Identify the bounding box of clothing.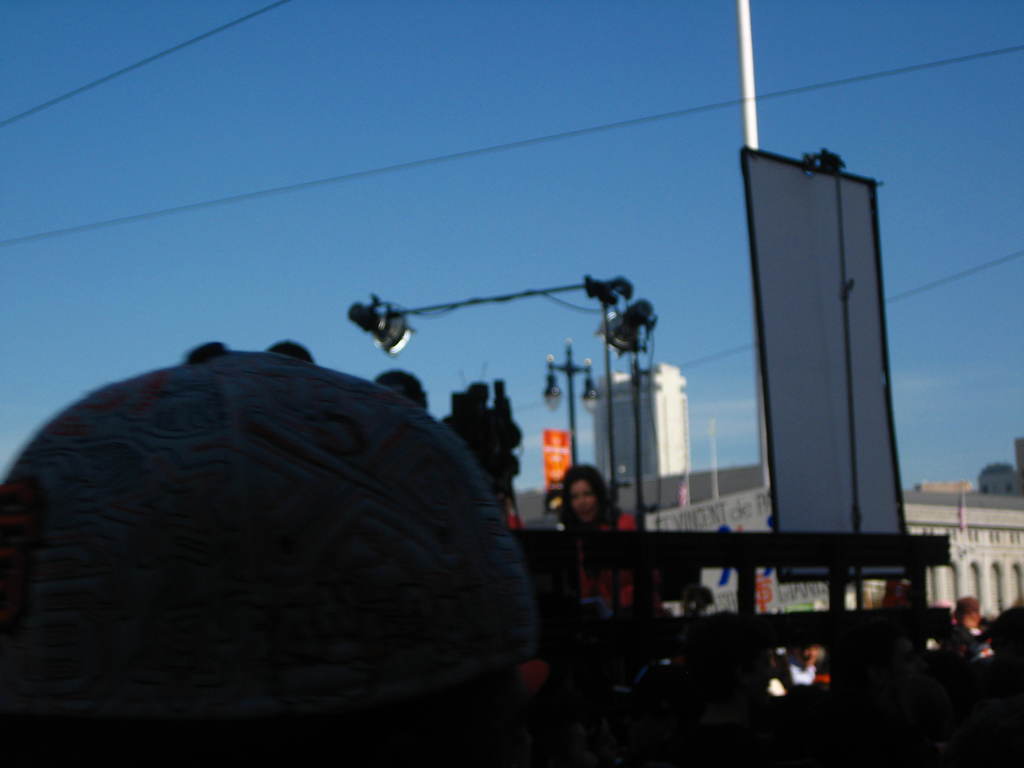
l=595, t=513, r=632, b=605.
